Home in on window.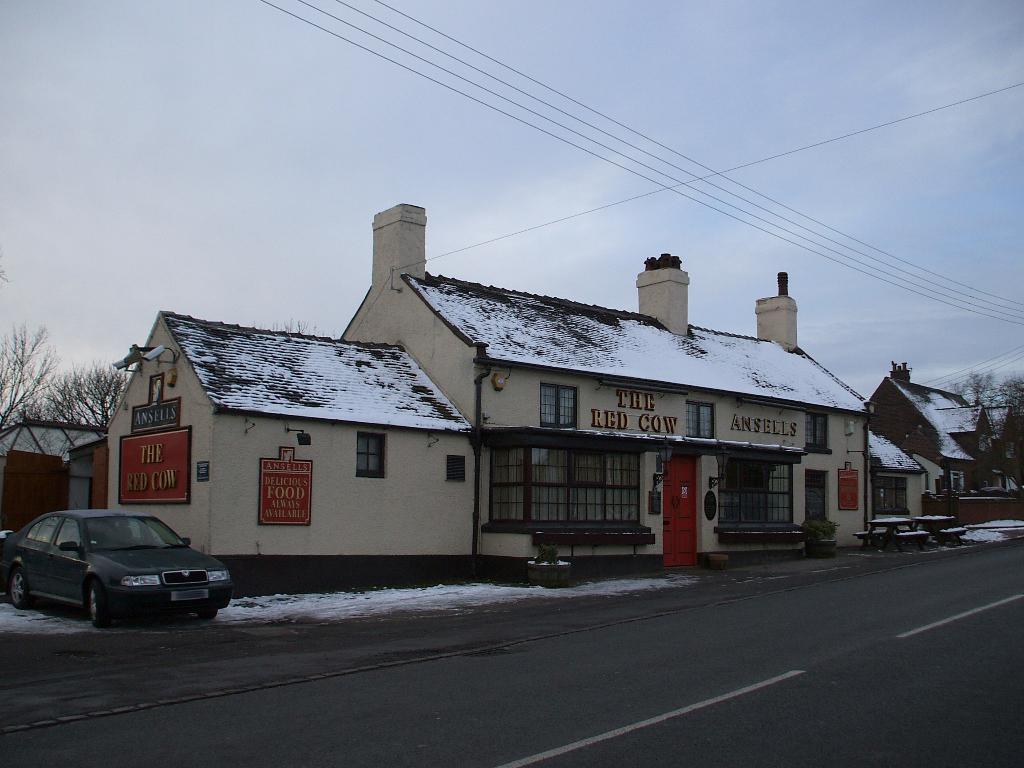
Homed in at box=[717, 456, 792, 521].
